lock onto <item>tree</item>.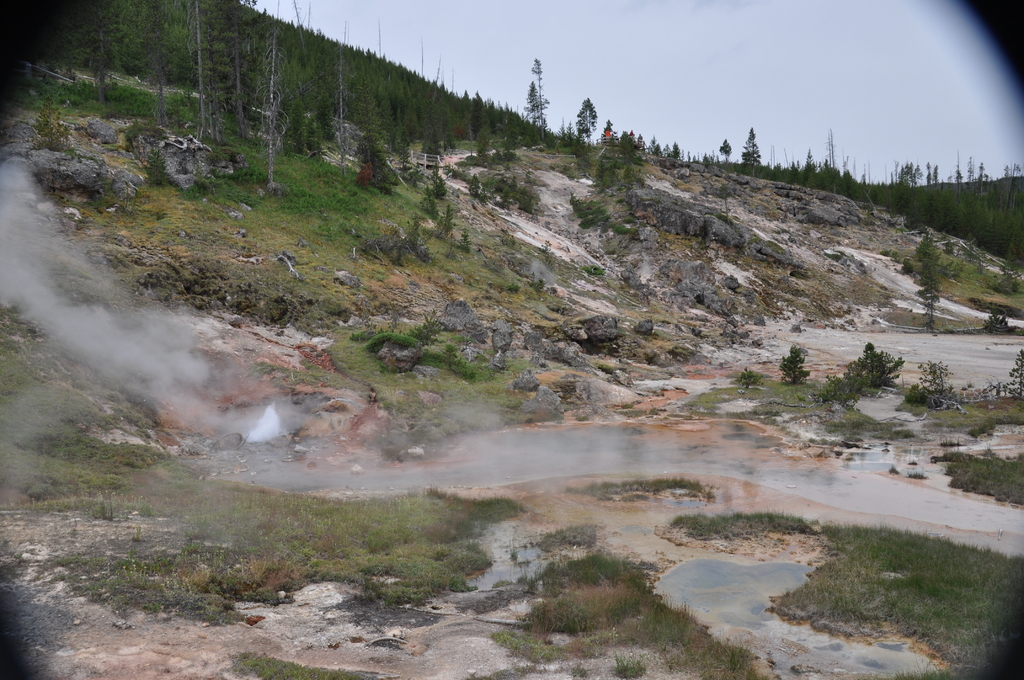
Locked: bbox=[661, 142, 671, 156].
